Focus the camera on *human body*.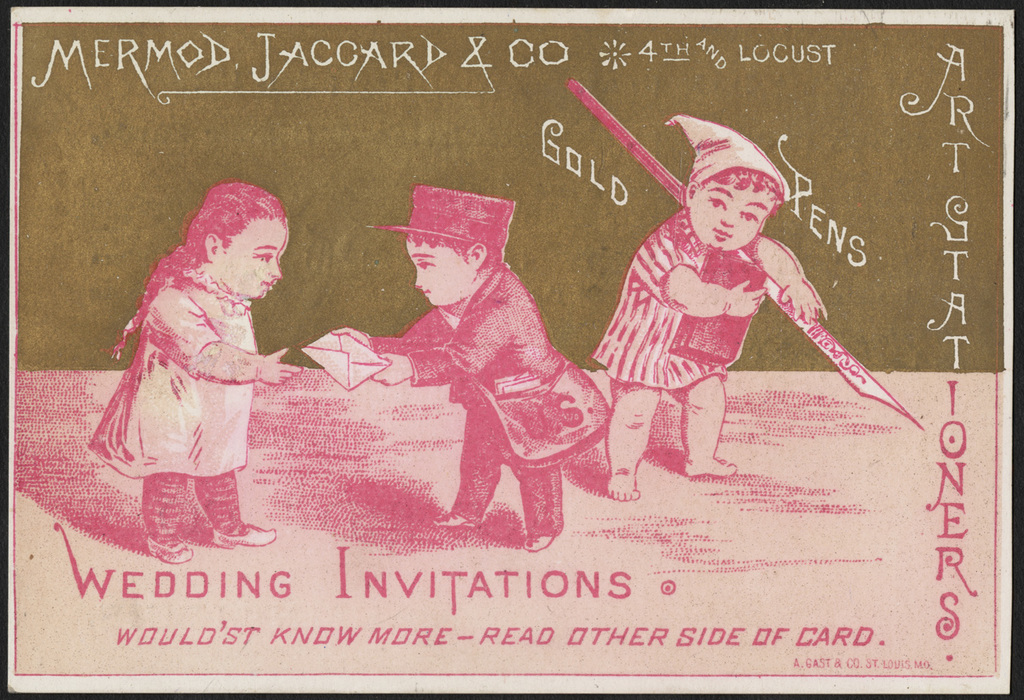
Focus region: box(595, 205, 829, 503).
